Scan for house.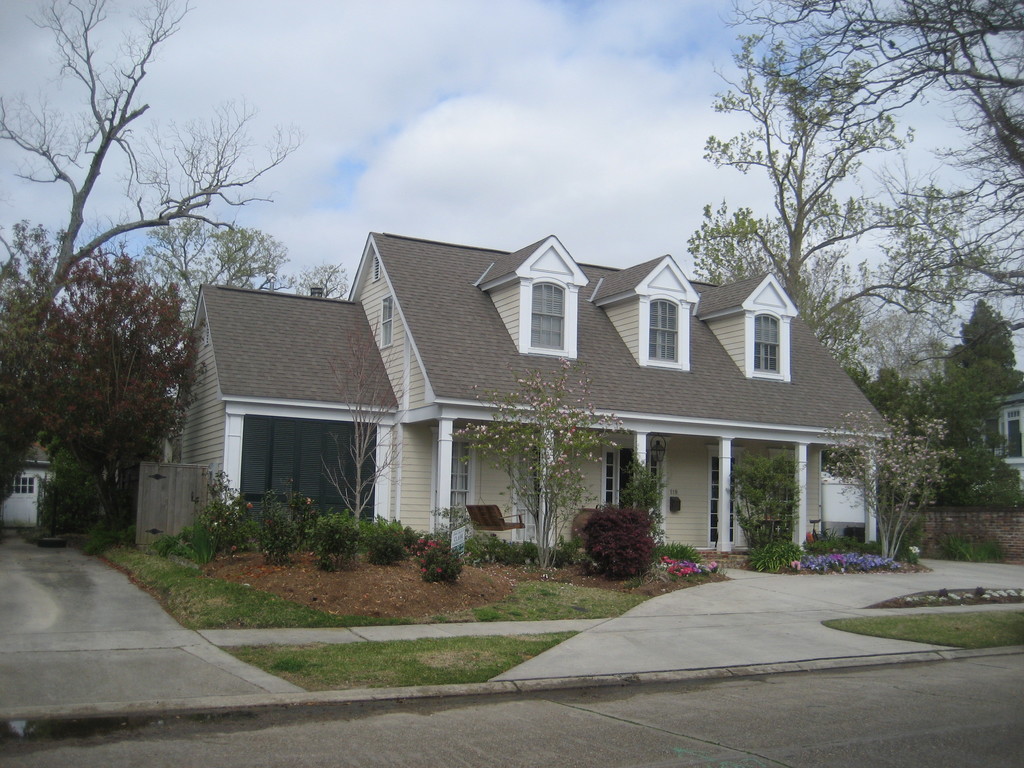
Scan result: 0, 433, 55, 529.
